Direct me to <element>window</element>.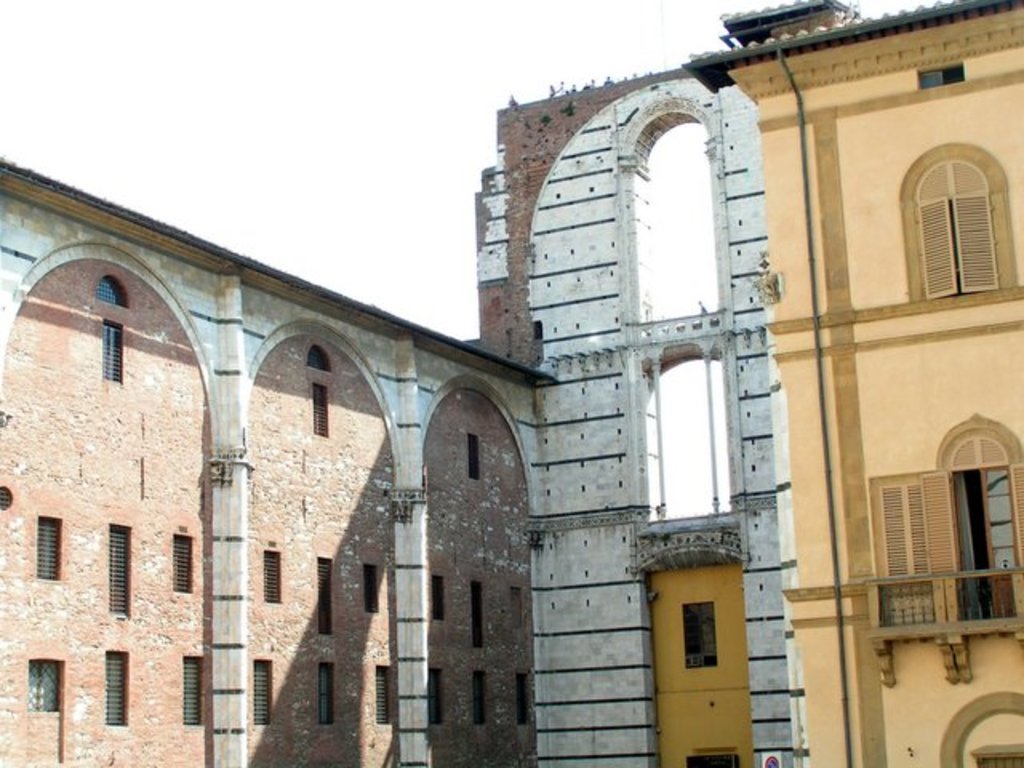
Direction: x1=102, y1=318, x2=123, y2=382.
